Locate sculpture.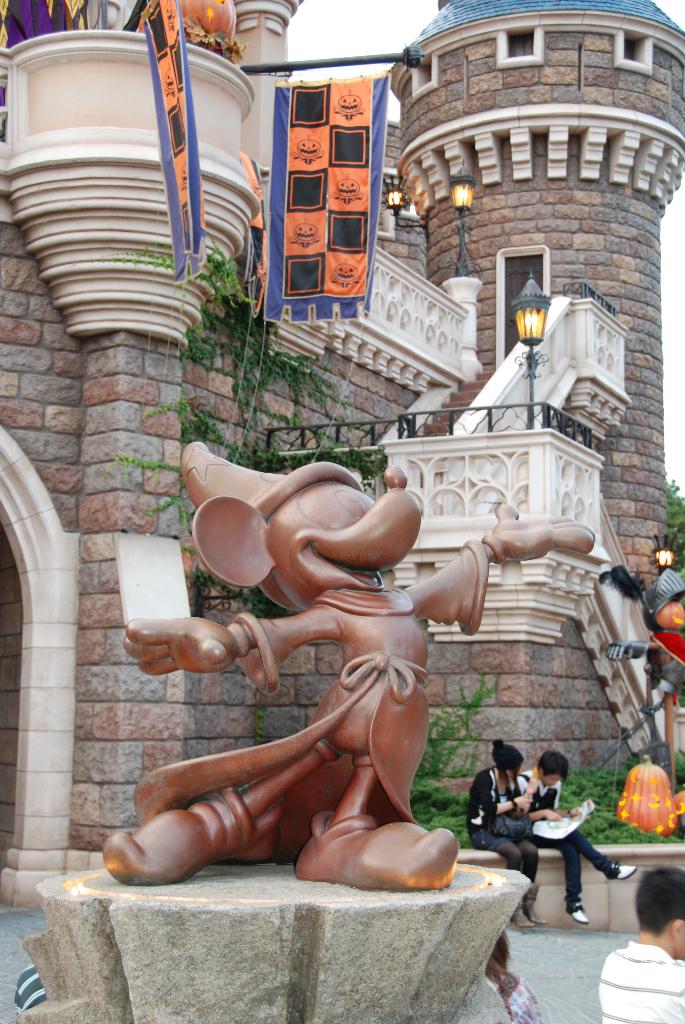
Bounding box: rect(122, 412, 517, 932).
